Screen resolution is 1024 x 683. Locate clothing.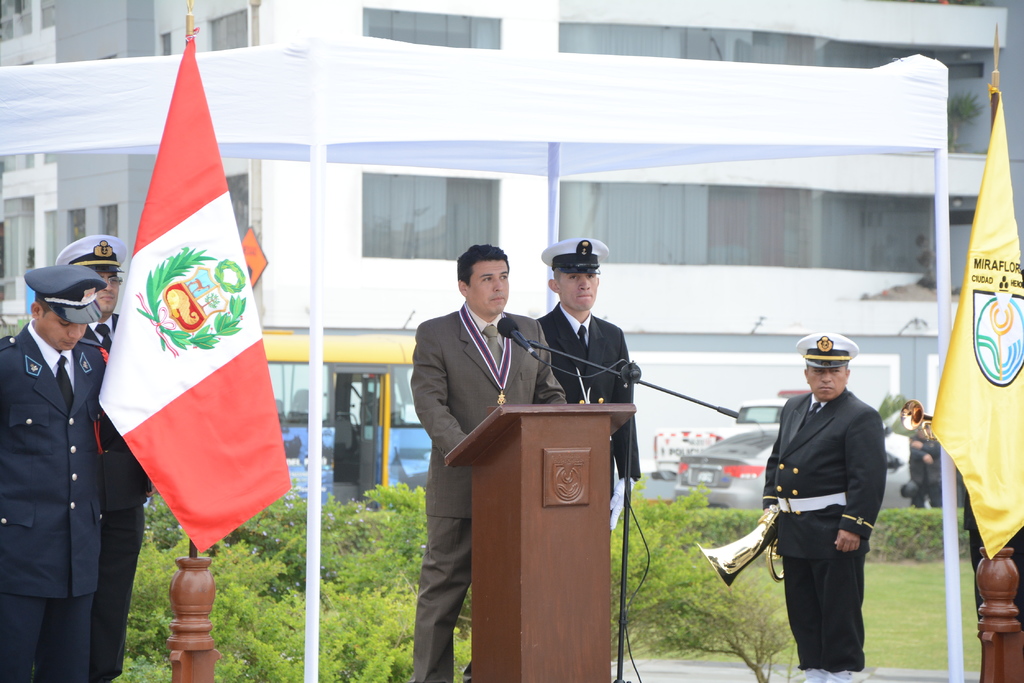
(72, 304, 166, 677).
